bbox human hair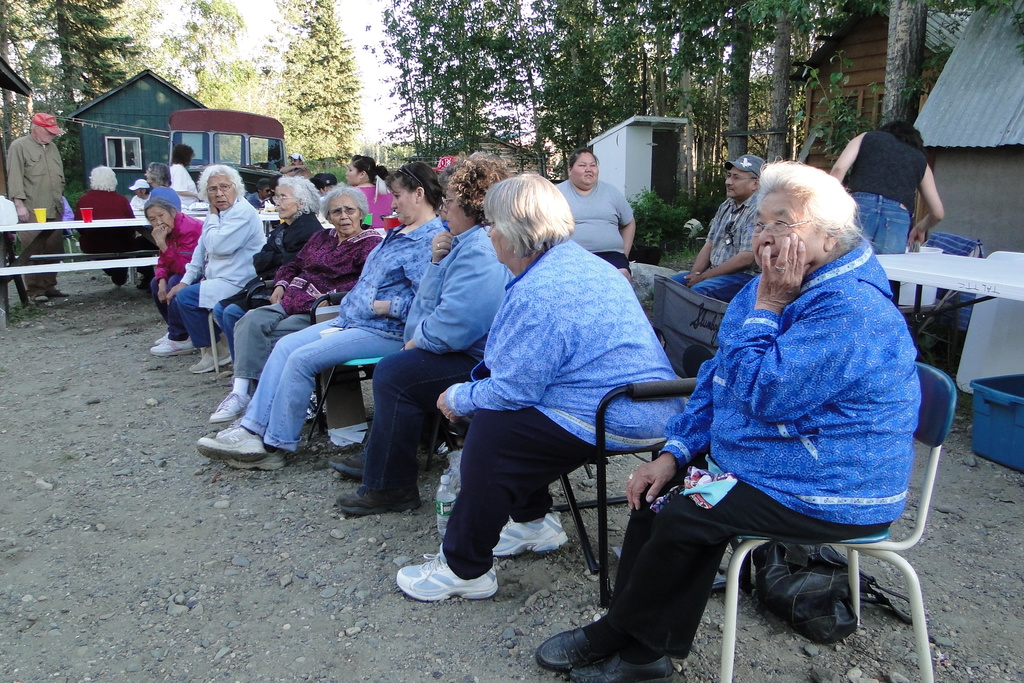
box=[88, 165, 116, 193]
